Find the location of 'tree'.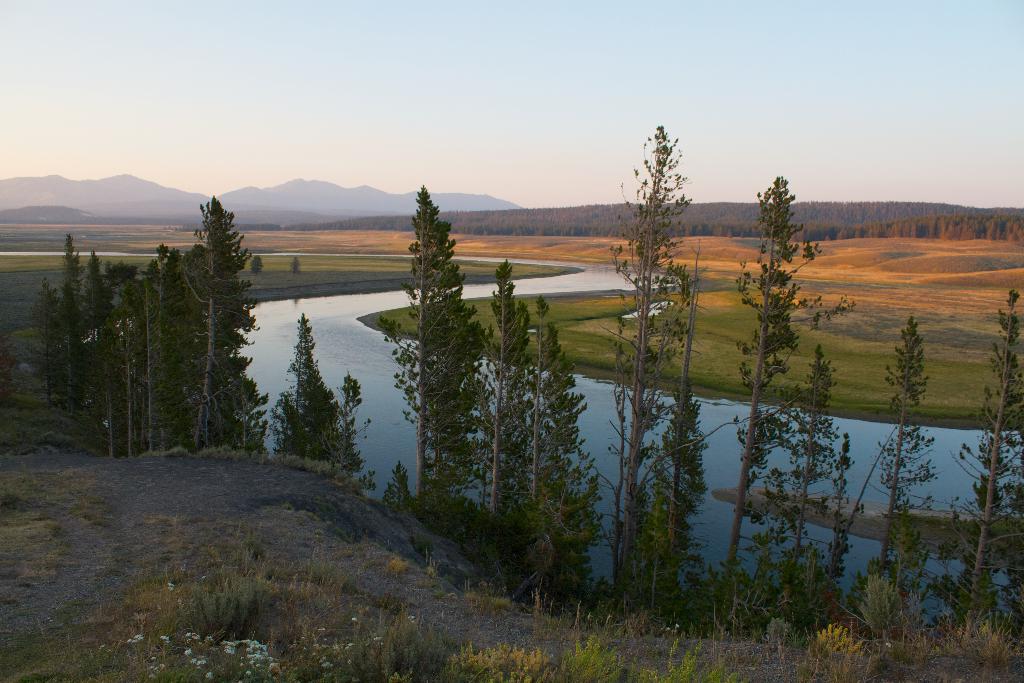
Location: pyautogui.locateOnScreen(180, 196, 262, 454).
